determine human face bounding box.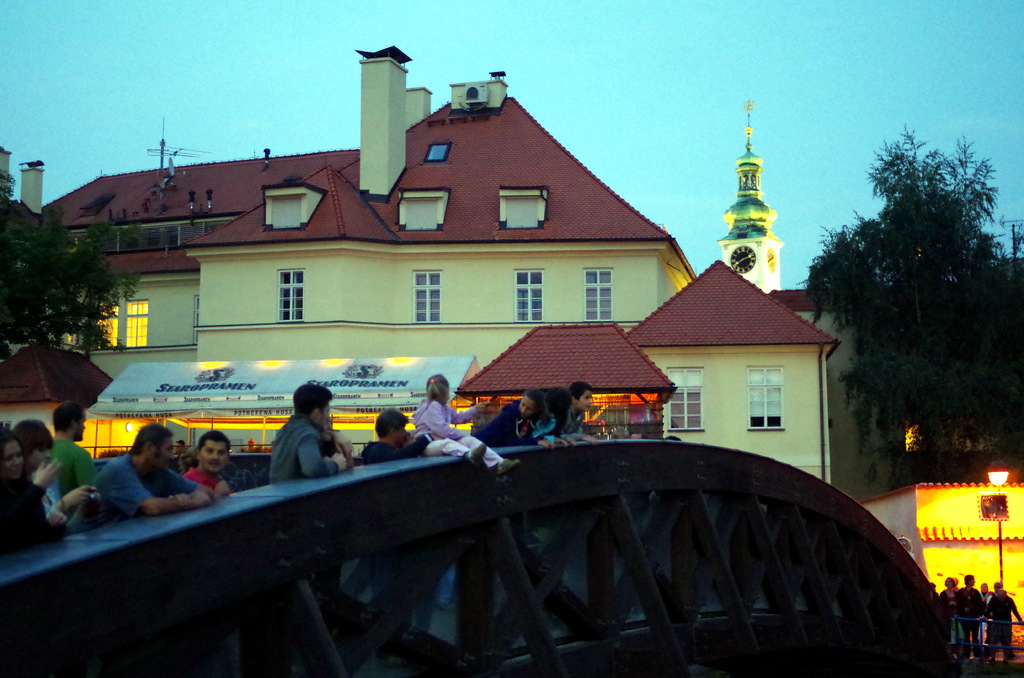
Determined: x1=392, y1=421, x2=404, y2=446.
